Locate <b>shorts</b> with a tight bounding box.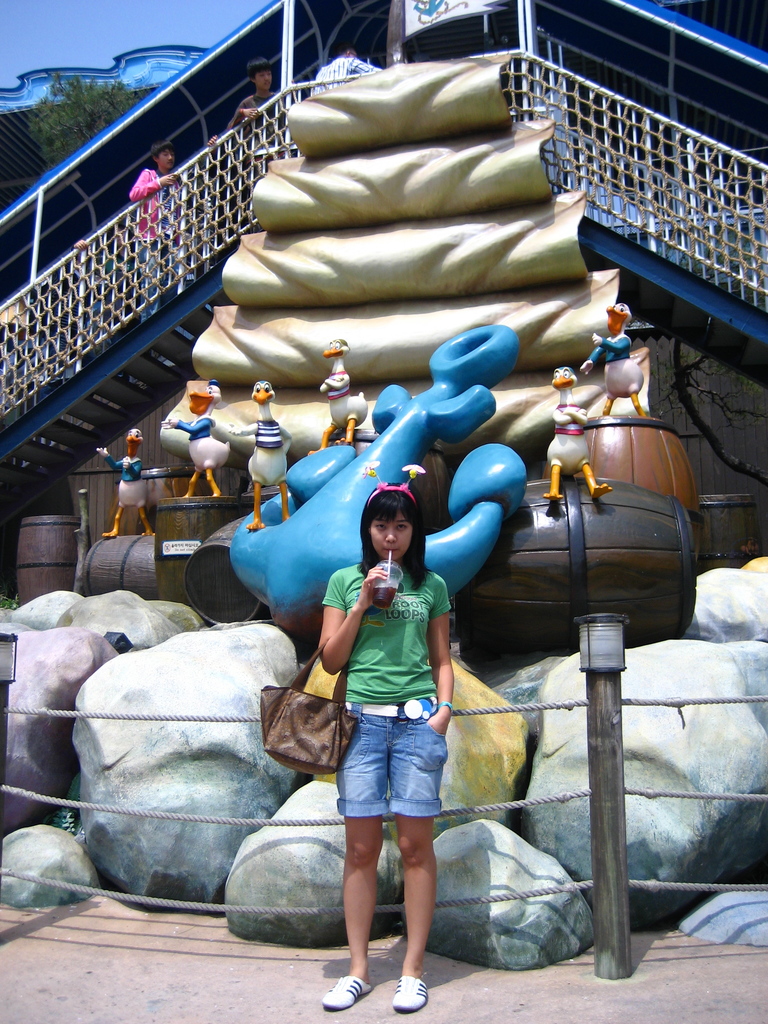
pyautogui.locateOnScreen(337, 731, 449, 828).
